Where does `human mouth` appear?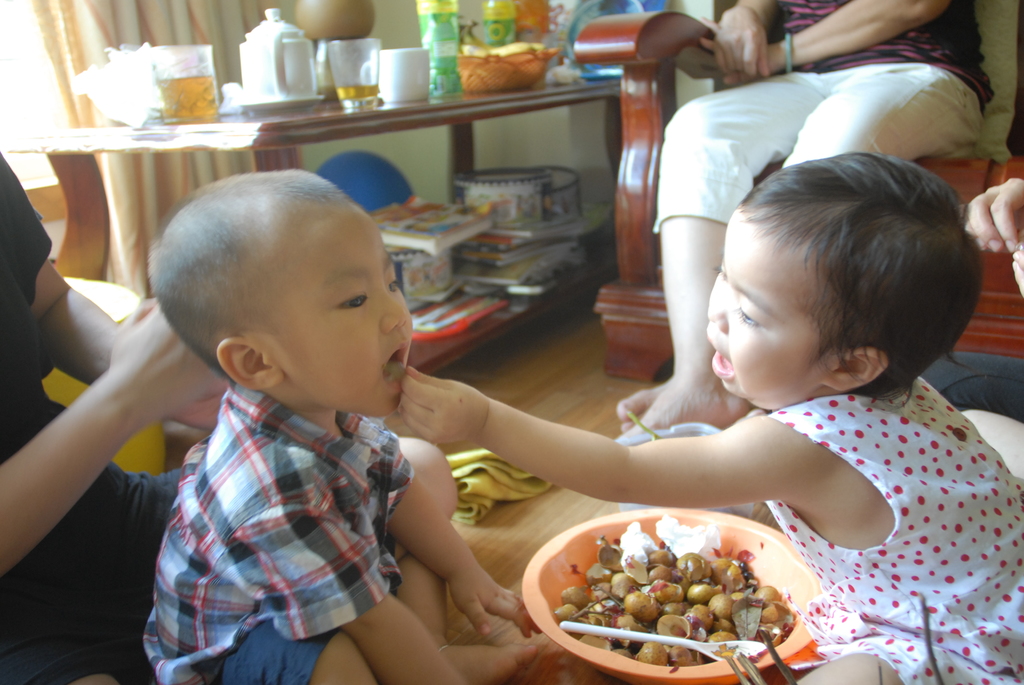
Appears at Rect(367, 334, 415, 401).
